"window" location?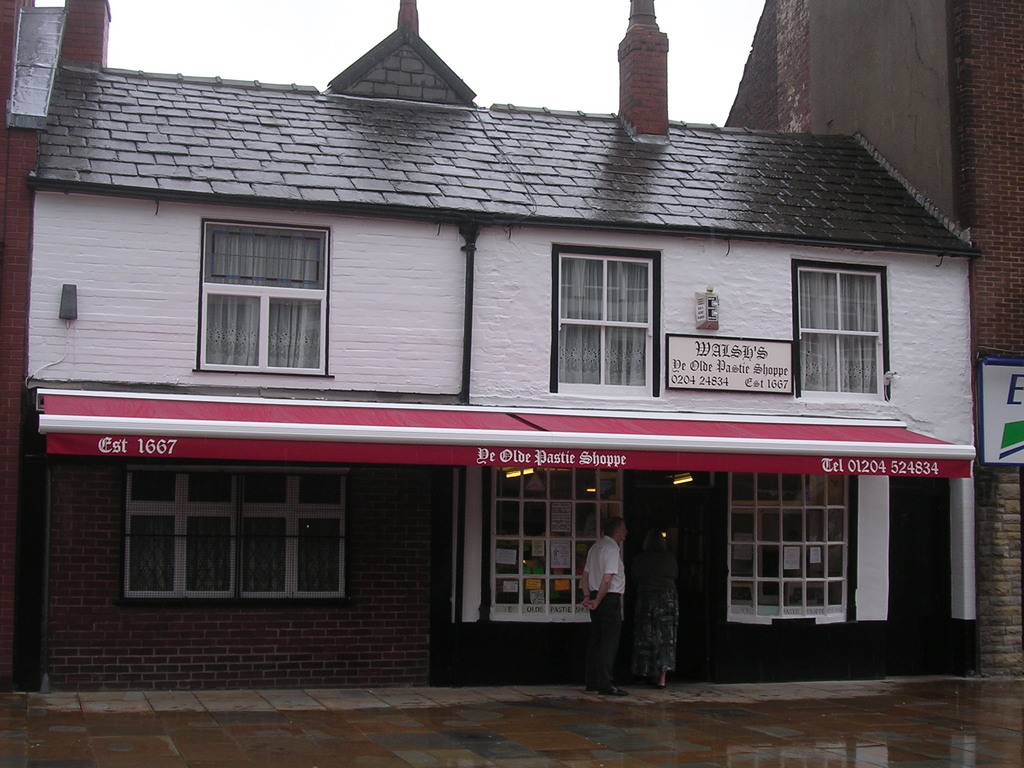
[554,253,653,394]
